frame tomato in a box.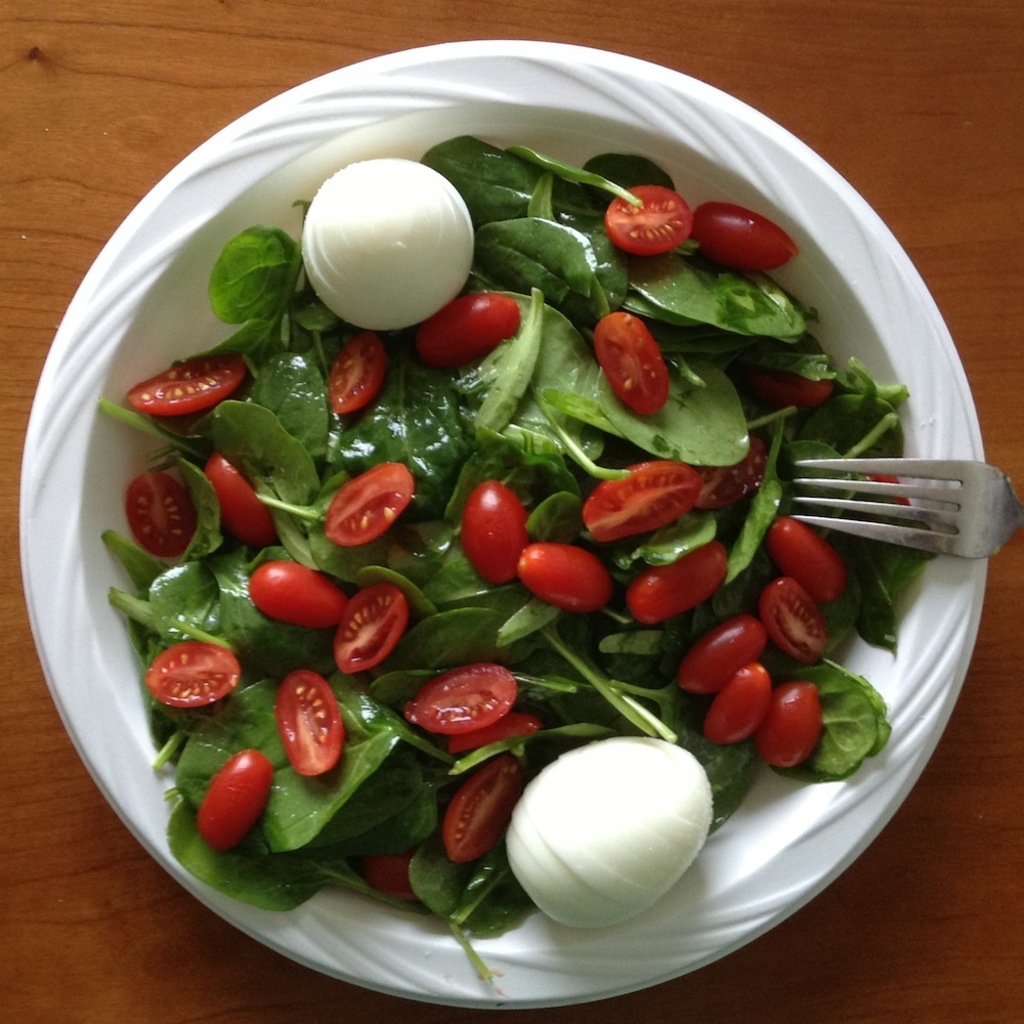
bbox=[190, 457, 279, 550].
